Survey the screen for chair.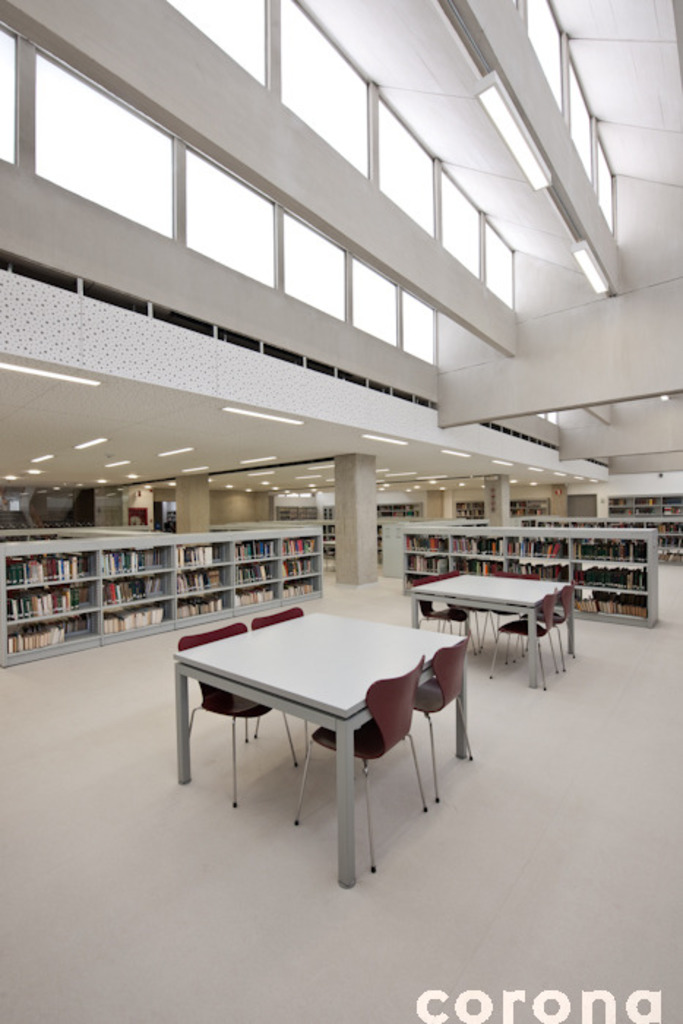
Survey found: pyautogui.locateOnScreen(389, 655, 477, 794).
